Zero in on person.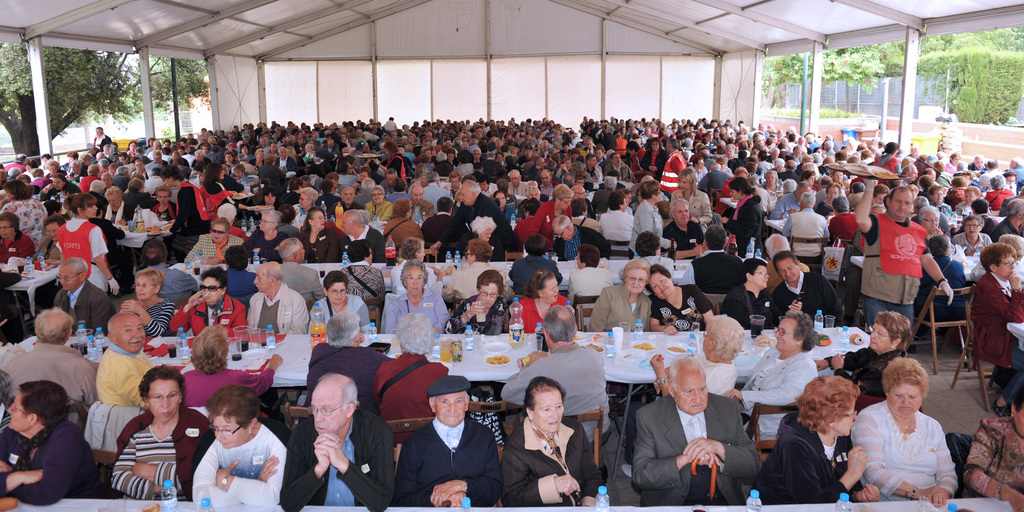
Zeroed in: bbox=(630, 181, 671, 255).
